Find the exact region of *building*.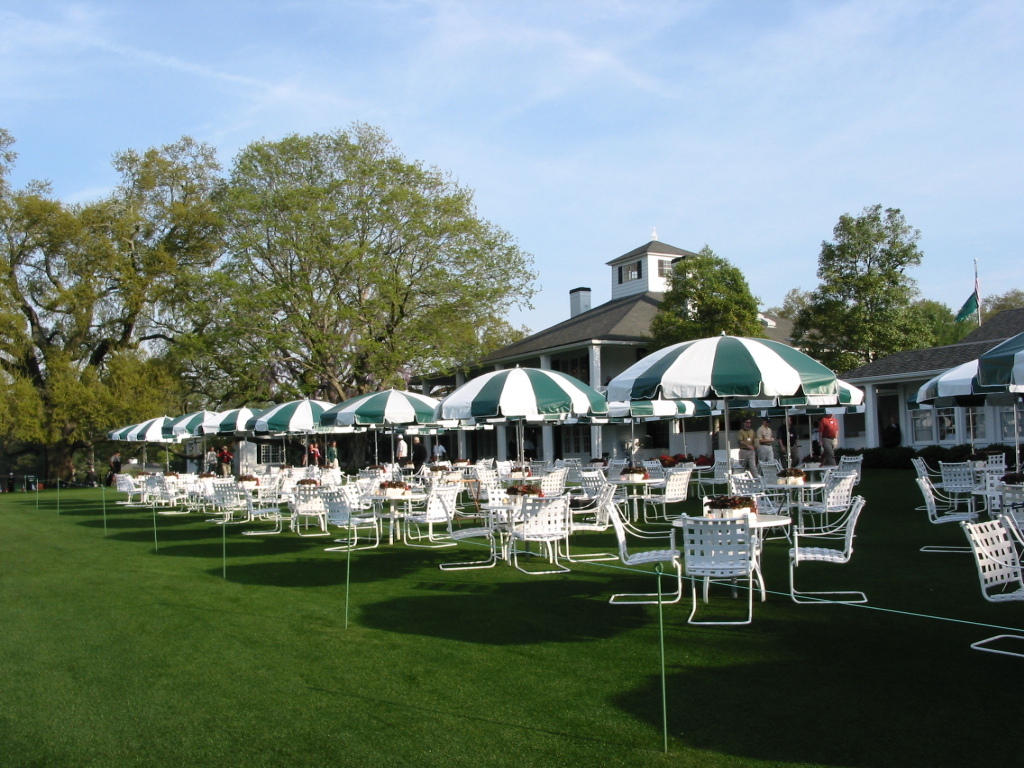
Exact region: box(402, 233, 730, 472).
